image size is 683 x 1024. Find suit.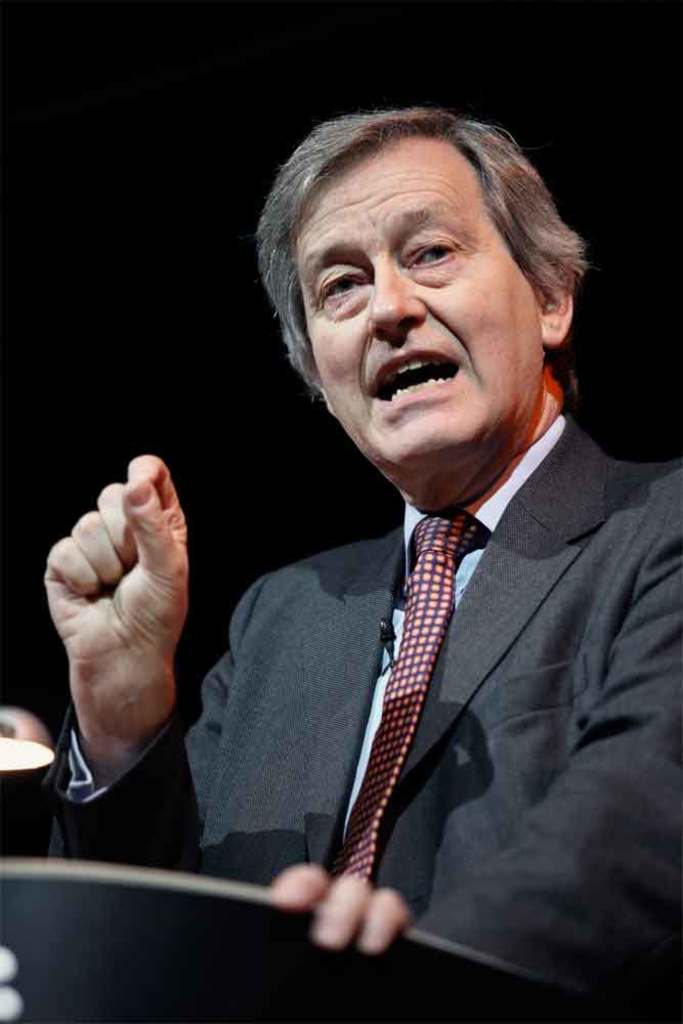
205,323,630,954.
